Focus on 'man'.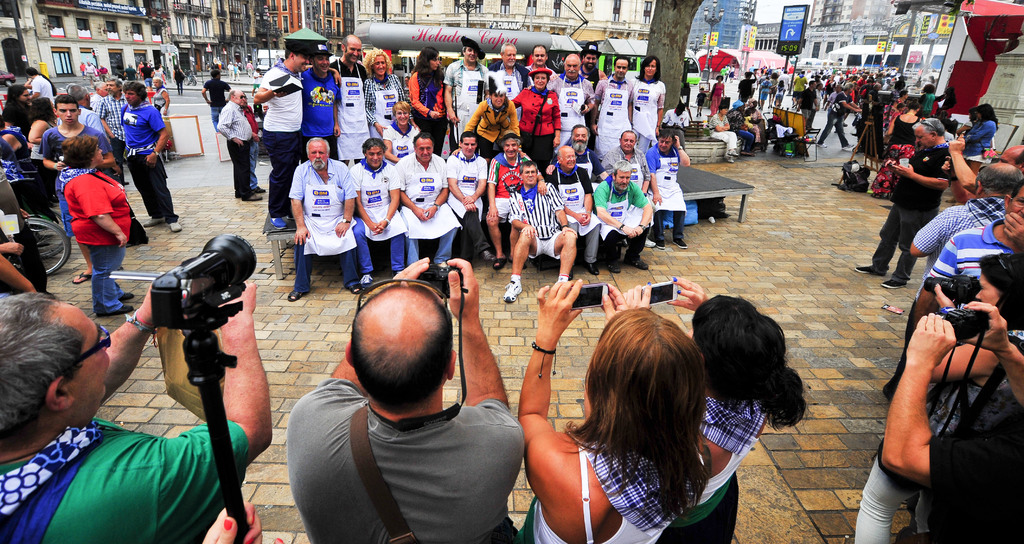
Focused at BBox(442, 38, 491, 148).
